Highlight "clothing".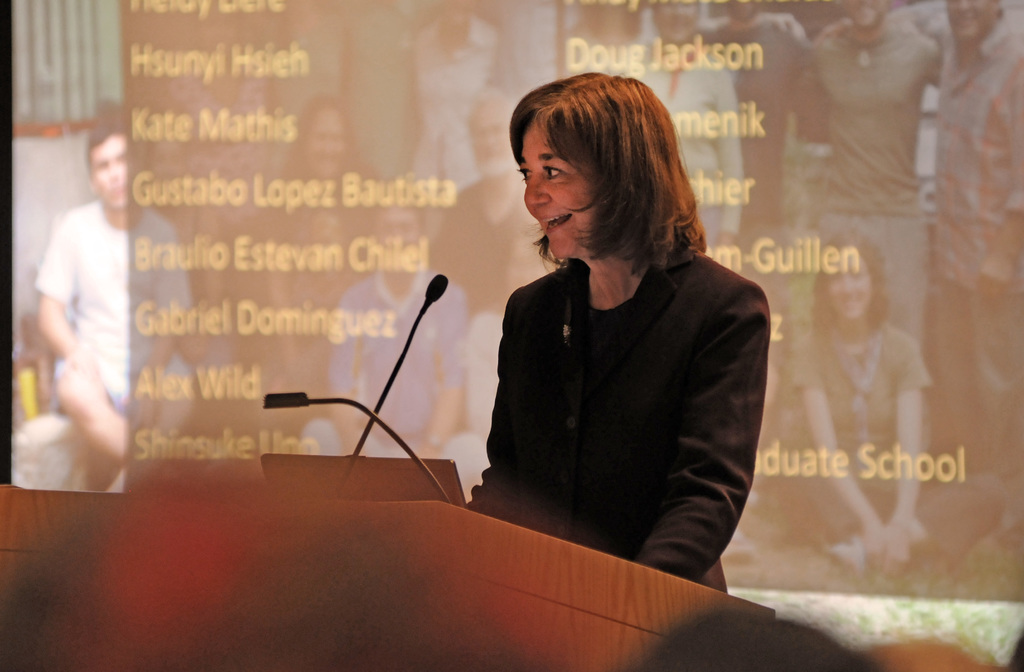
Highlighted region: [x1=462, y1=253, x2=769, y2=595].
